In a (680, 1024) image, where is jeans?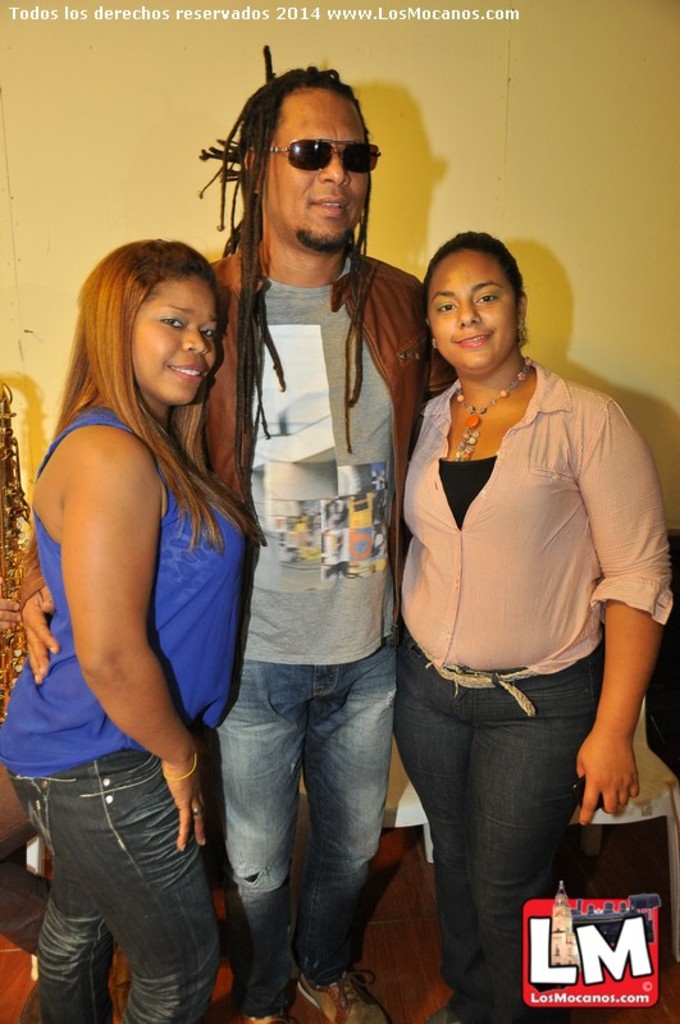
(x1=17, y1=753, x2=219, y2=1023).
